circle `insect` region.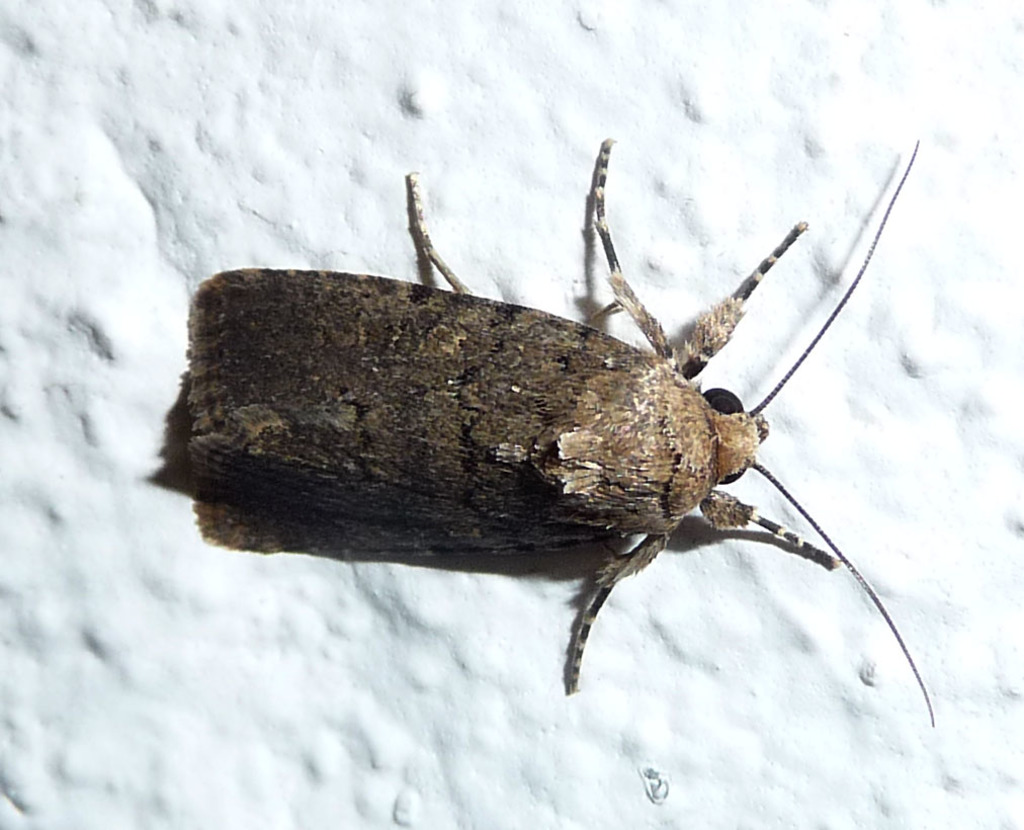
Region: detection(184, 135, 936, 721).
